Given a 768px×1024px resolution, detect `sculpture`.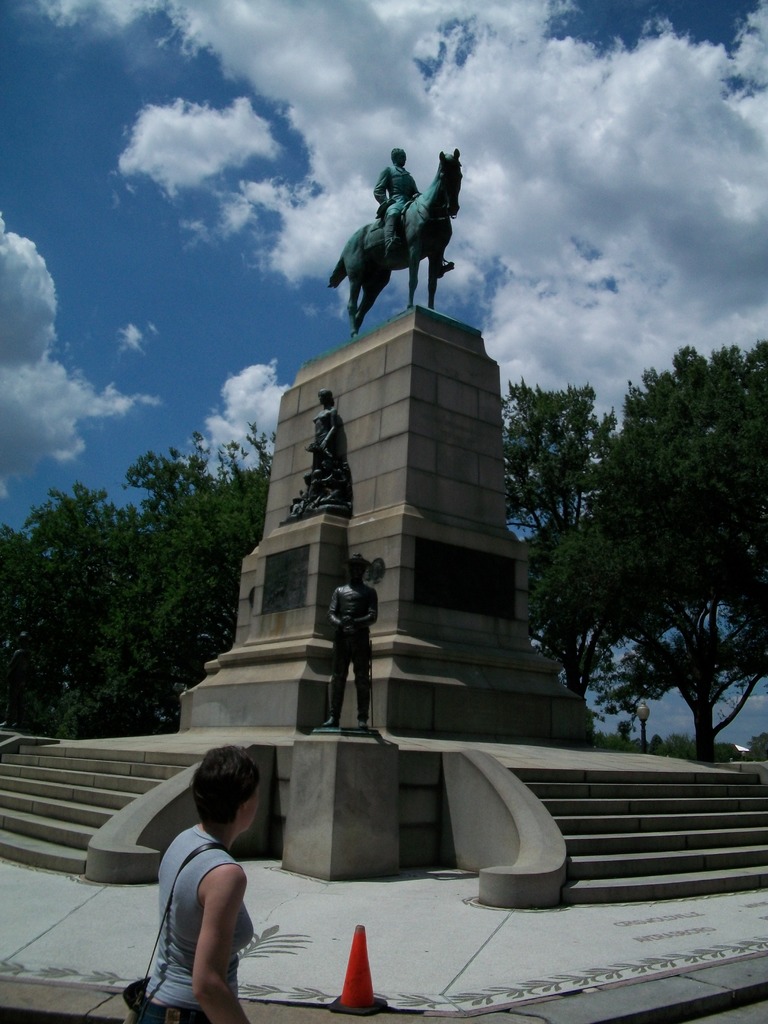
<region>330, 129, 473, 322</region>.
